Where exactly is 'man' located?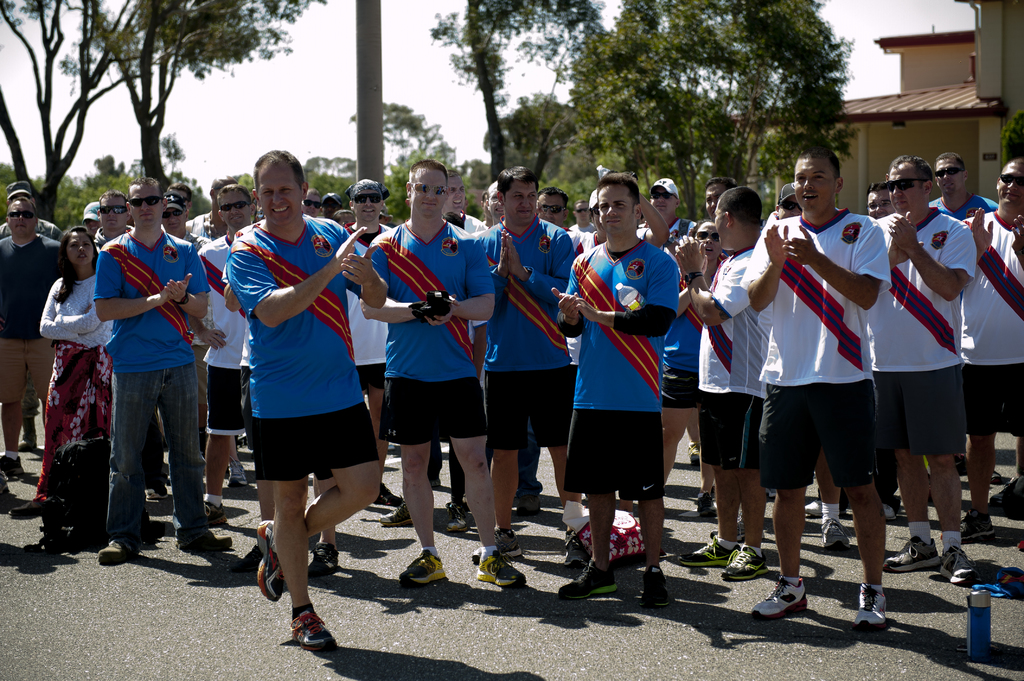
Its bounding box is (left=360, top=159, right=529, bottom=592).
